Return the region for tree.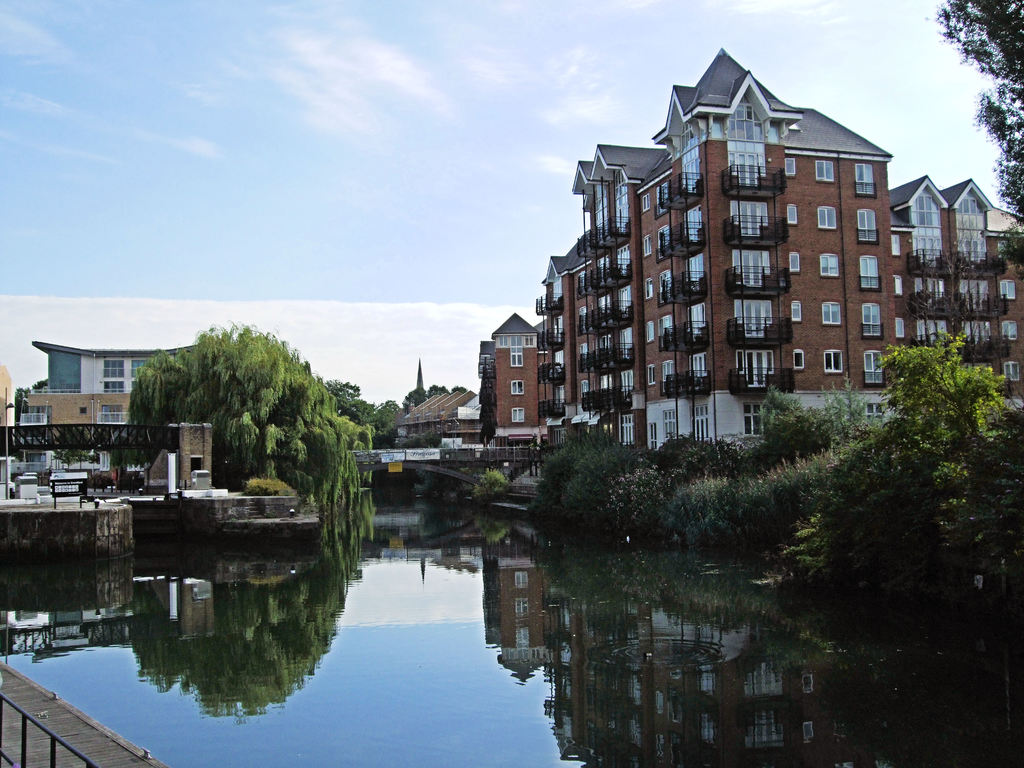
(474, 467, 511, 503).
